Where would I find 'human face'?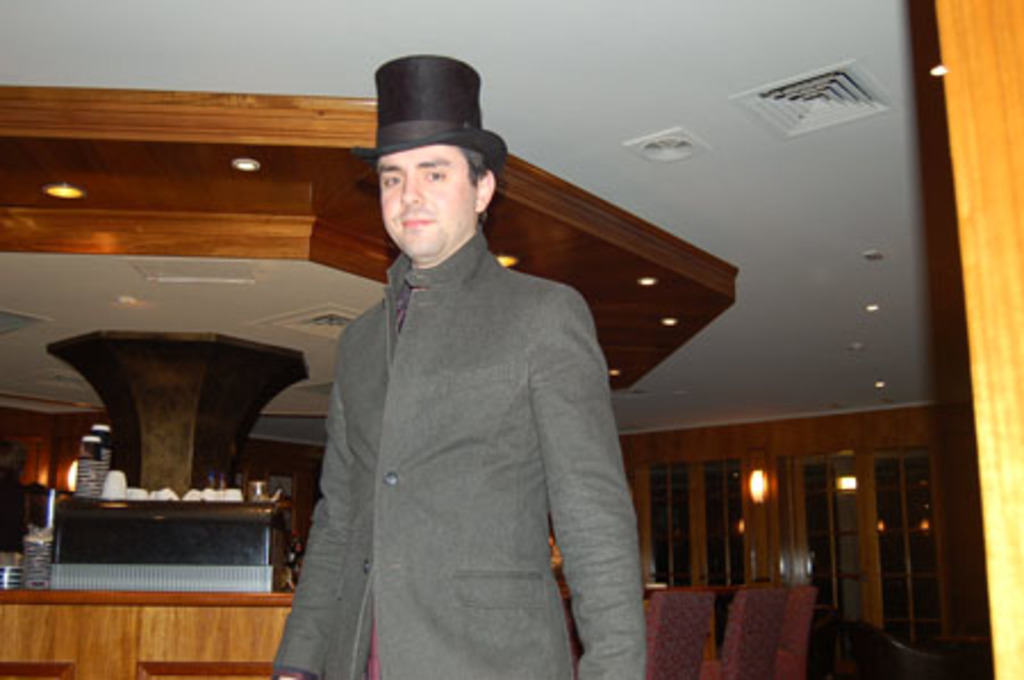
At 375:143:476:257.
